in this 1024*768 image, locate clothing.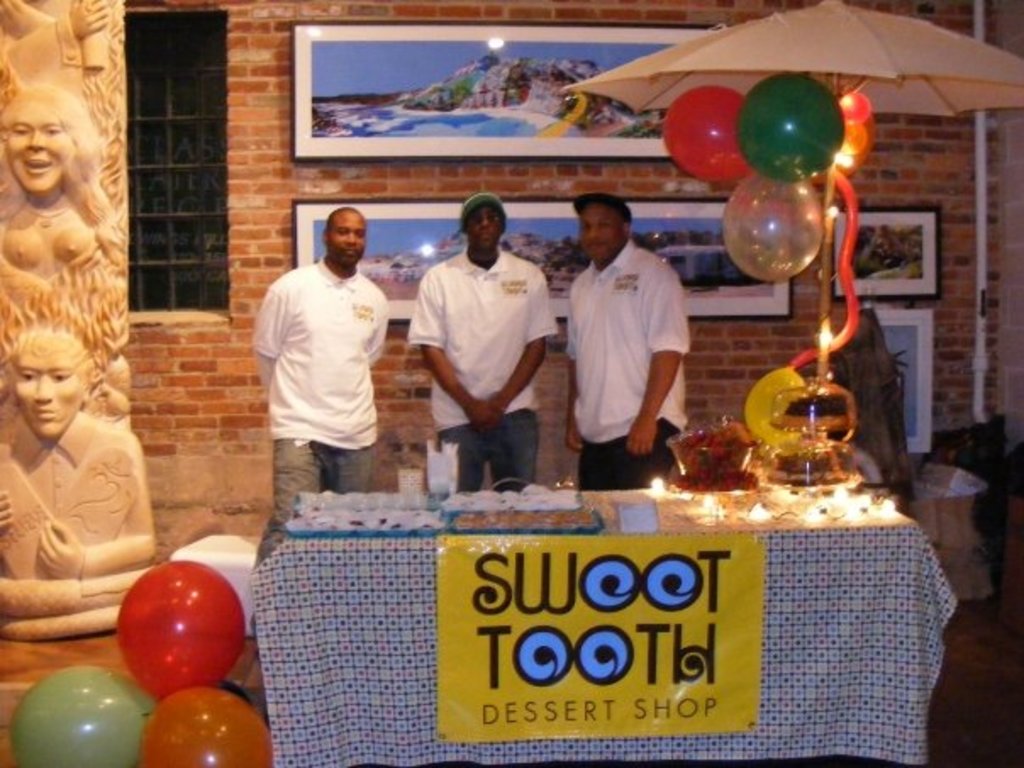
Bounding box: region(412, 251, 565, 490).
